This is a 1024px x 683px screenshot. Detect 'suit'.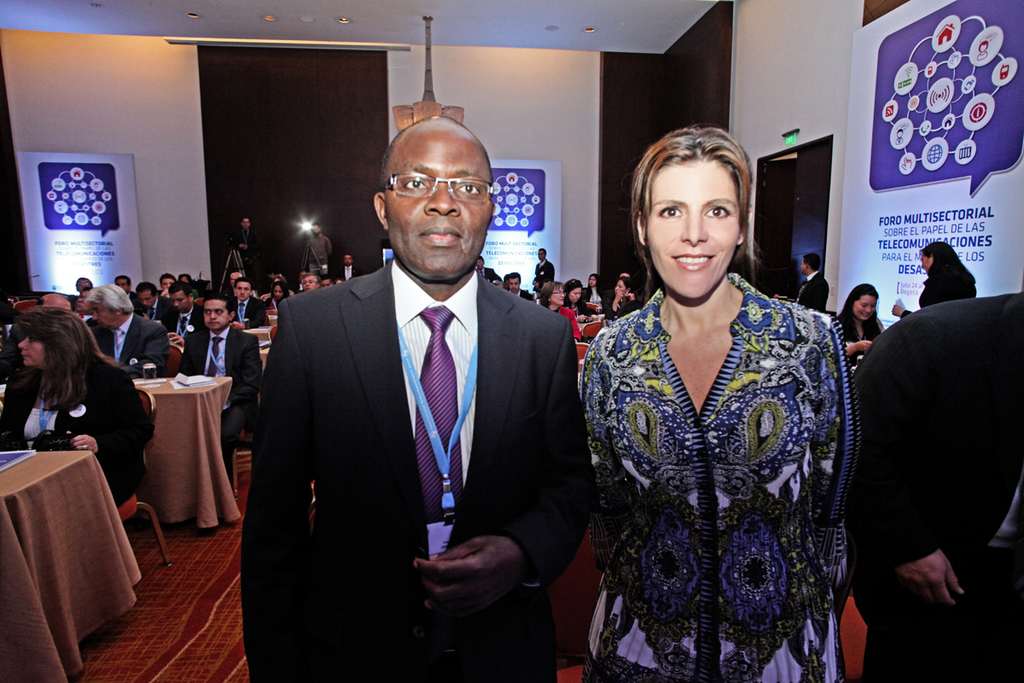
(left=149, top=293, right=175, bottom=335).
